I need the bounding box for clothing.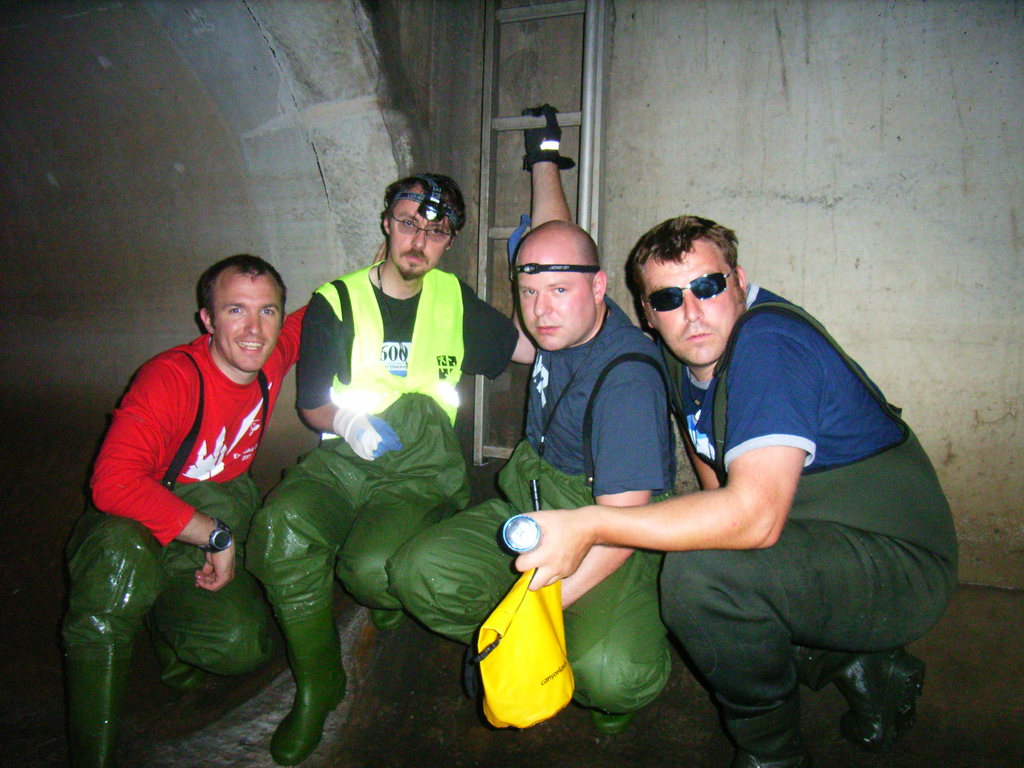
Here it is: <bbox>59, 305, 309, 767</bbox>.
